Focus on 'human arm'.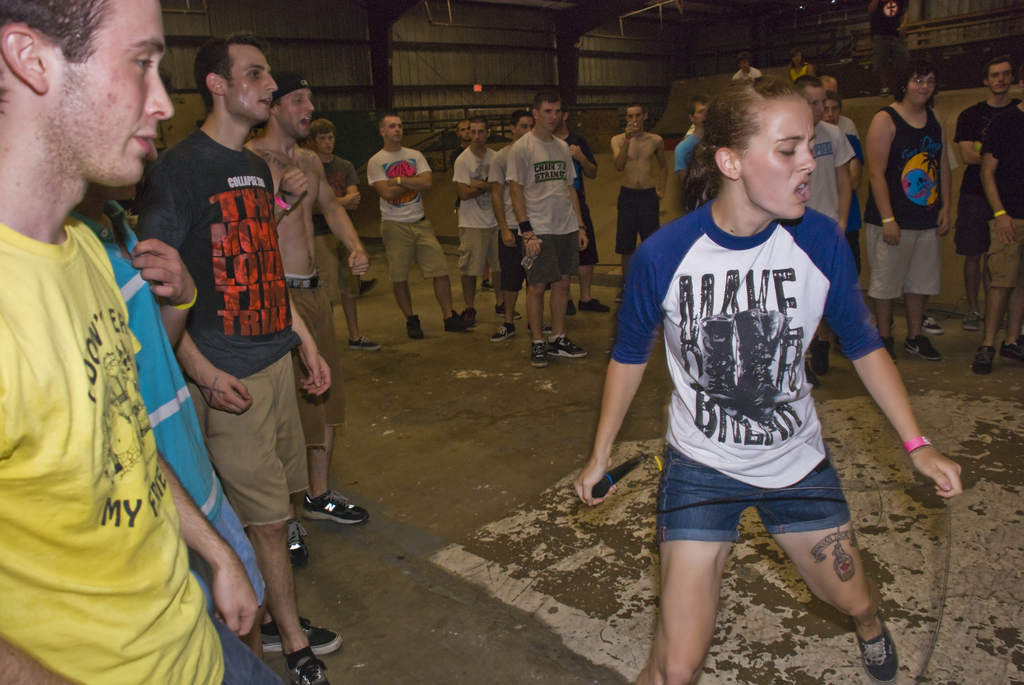
Focused at rect(826, 211, 969, 509).
